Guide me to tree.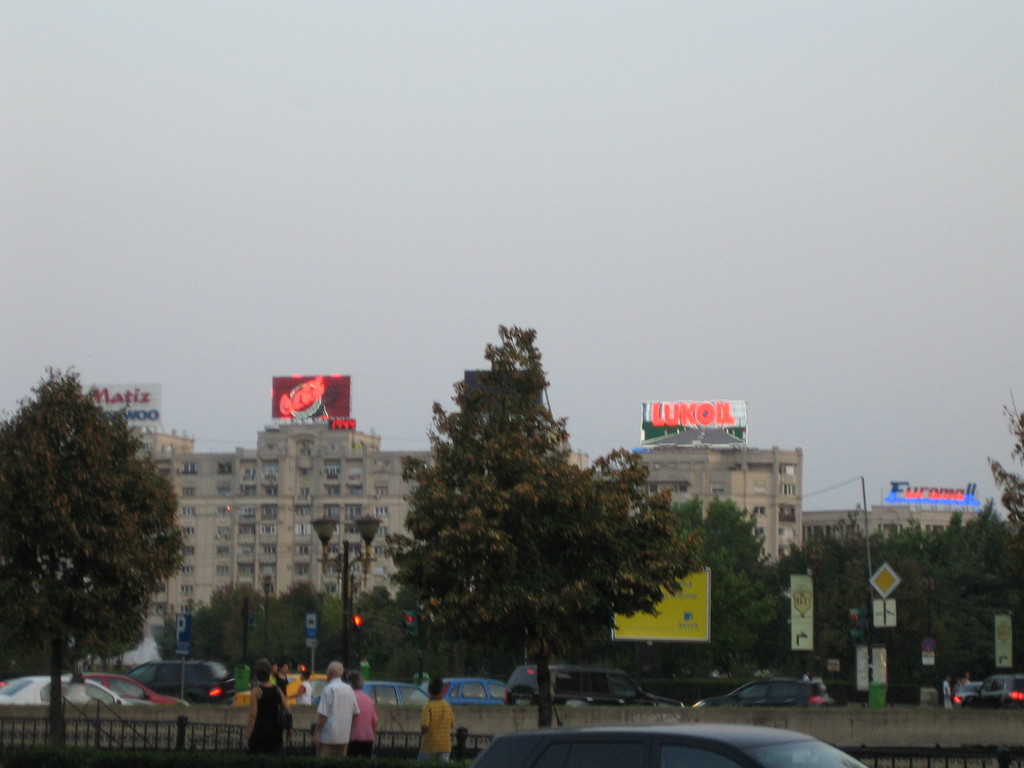
Guidance: 893 551 998 705.
